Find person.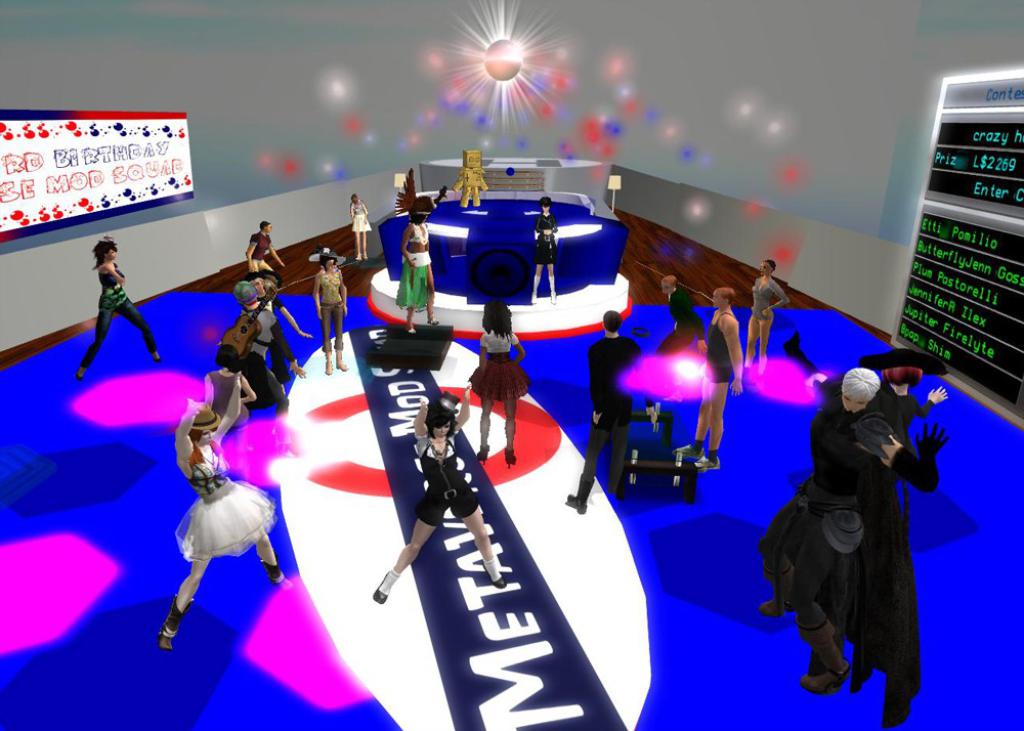
[653,273,716,371].
